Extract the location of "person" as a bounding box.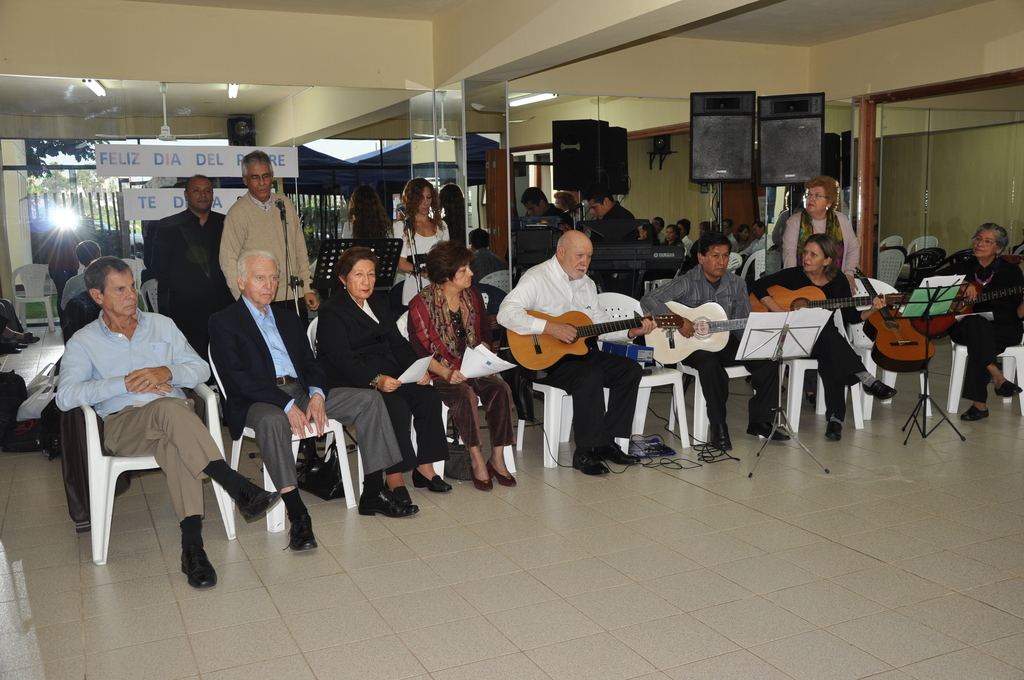
box=[409, 240, 519, 485].
